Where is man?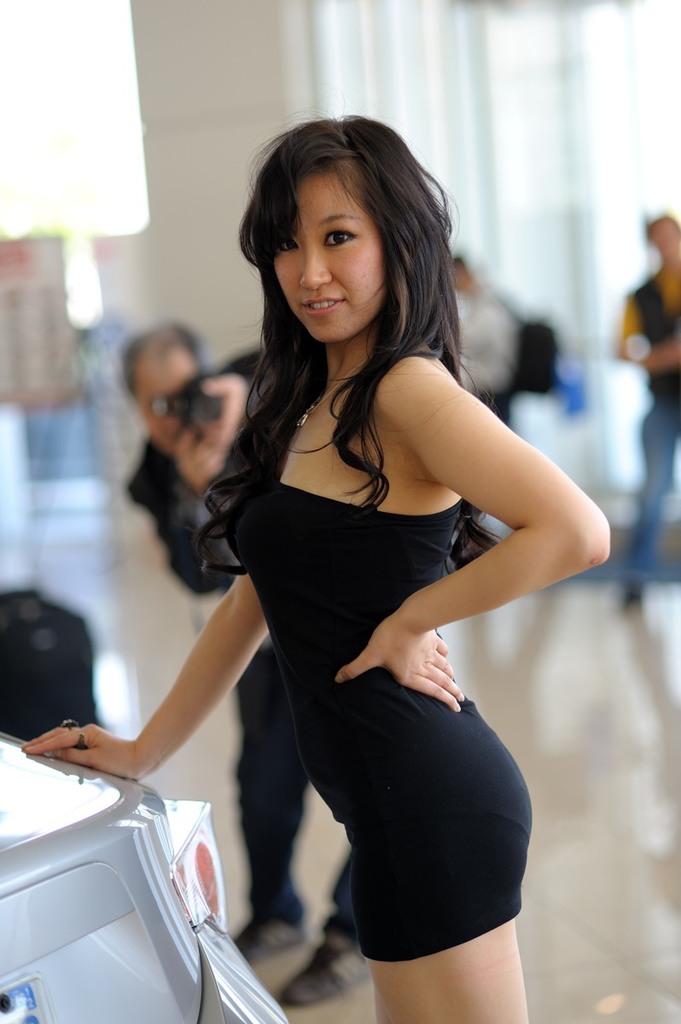
(x1=442, y1=253, x2=520, y2=430).
